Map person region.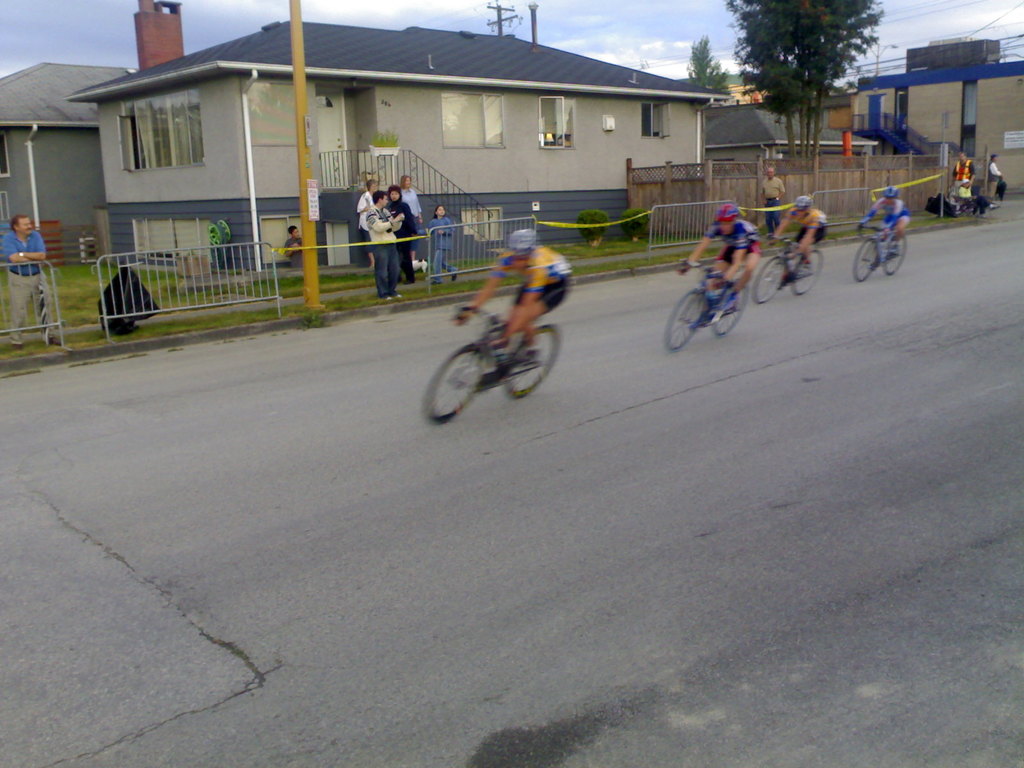
Mapped to box=[0, 208, 81, 347].
